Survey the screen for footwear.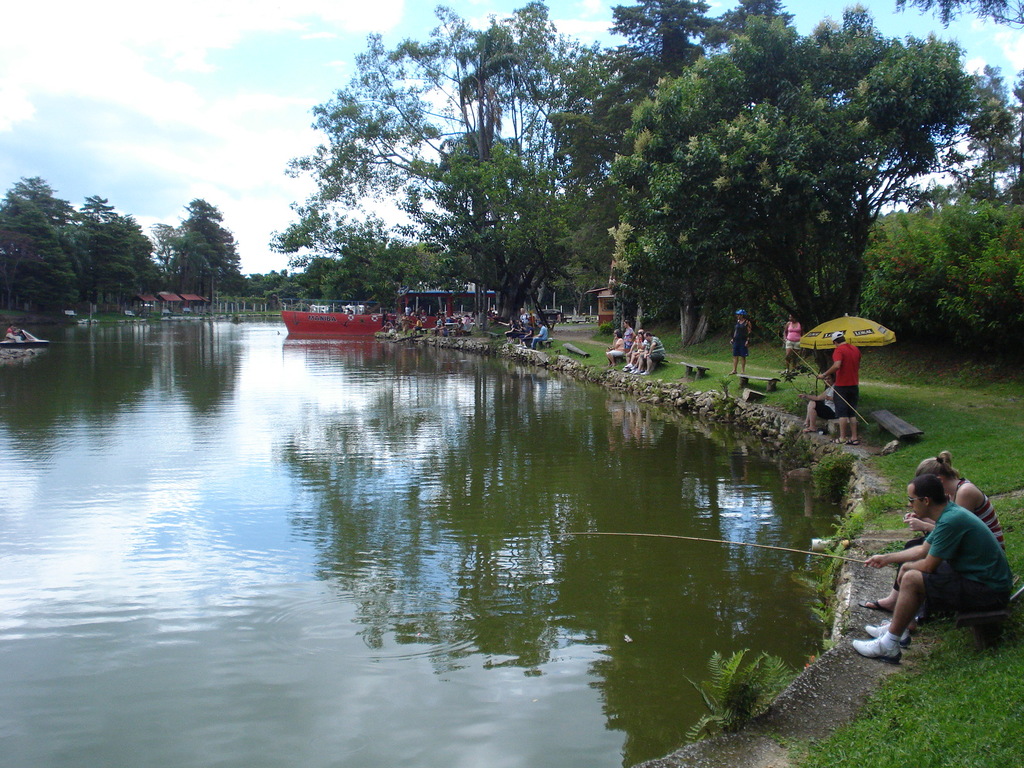
Survey found: {"left": 866, "top": 617, "right": 914, "bottom": 647}.
